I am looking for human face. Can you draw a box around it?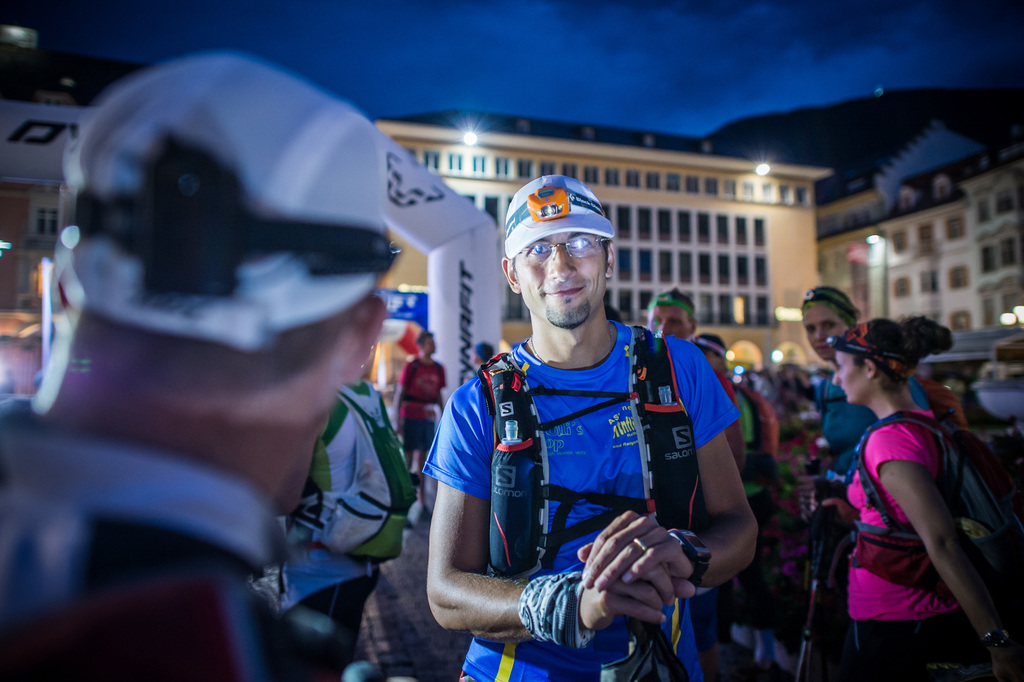
Sure, the bounding box is [802, 306, 849, 361].
